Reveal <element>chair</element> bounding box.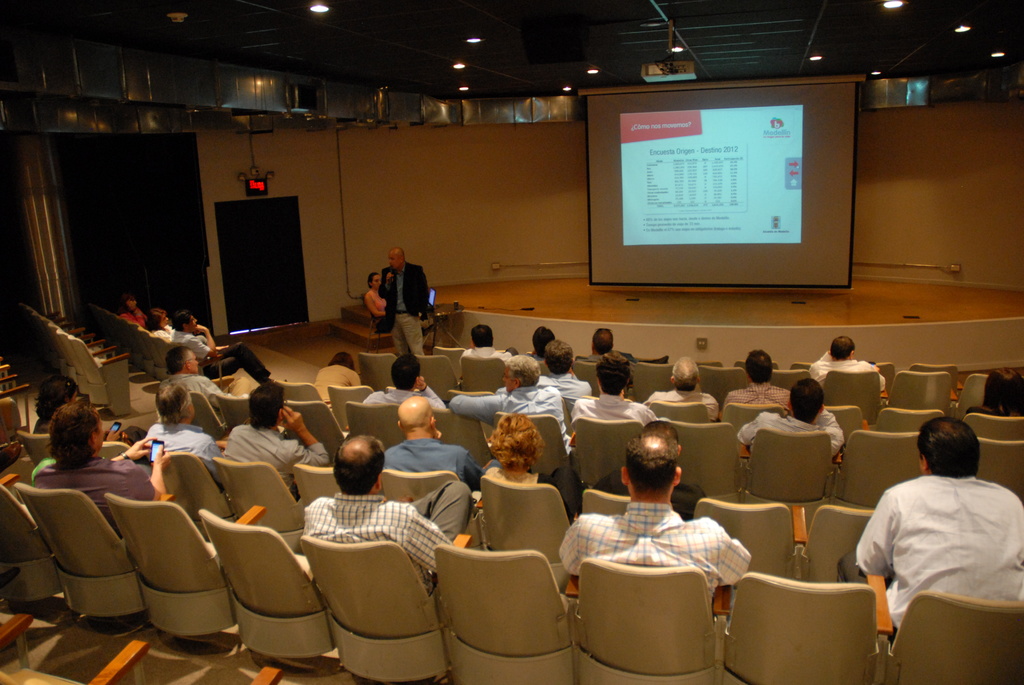
Revealed: x1=628 y1=358 x2=675 y2=403.
